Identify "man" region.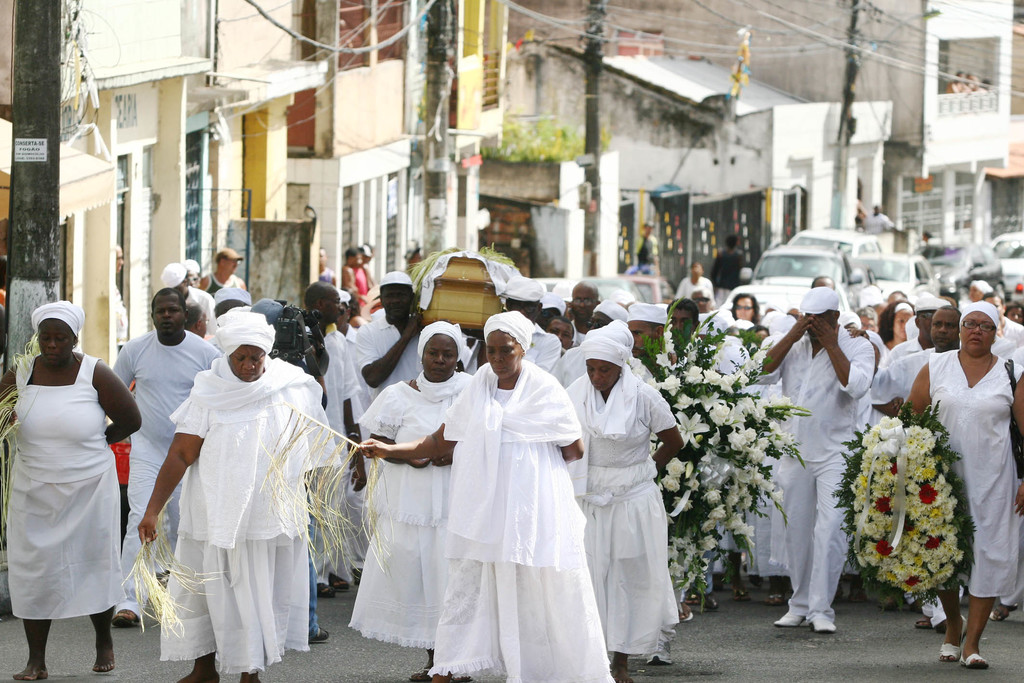
Region: rect(181, 259, 198, 286).
